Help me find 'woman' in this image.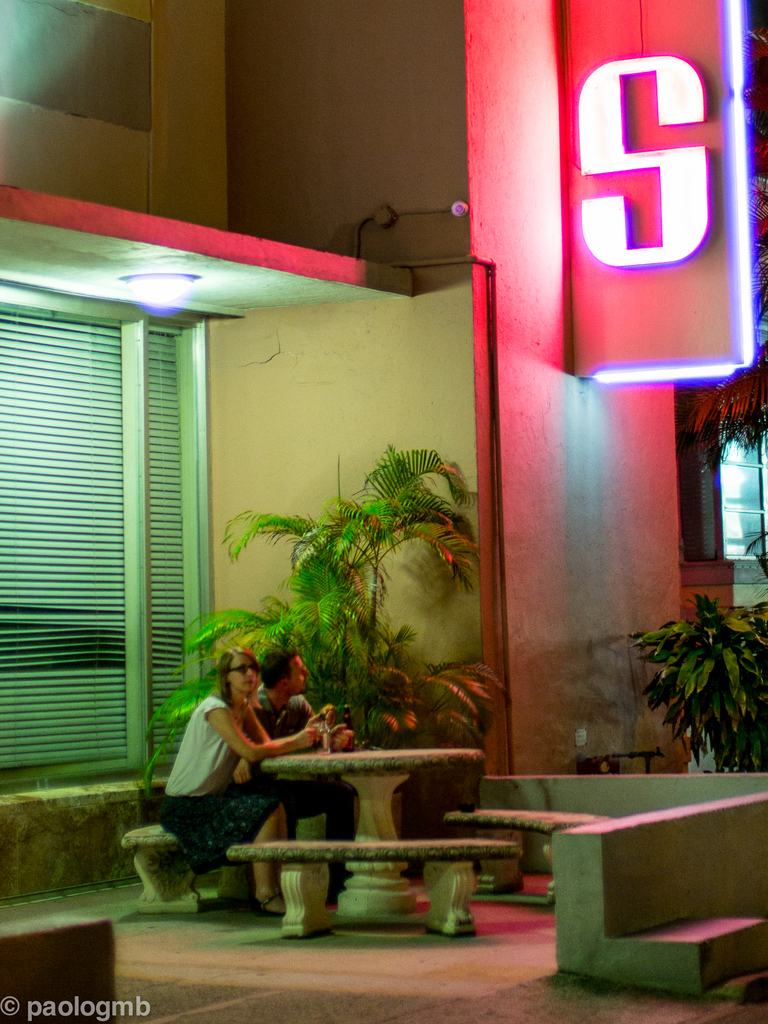
Found it: [153,630,324,899].
